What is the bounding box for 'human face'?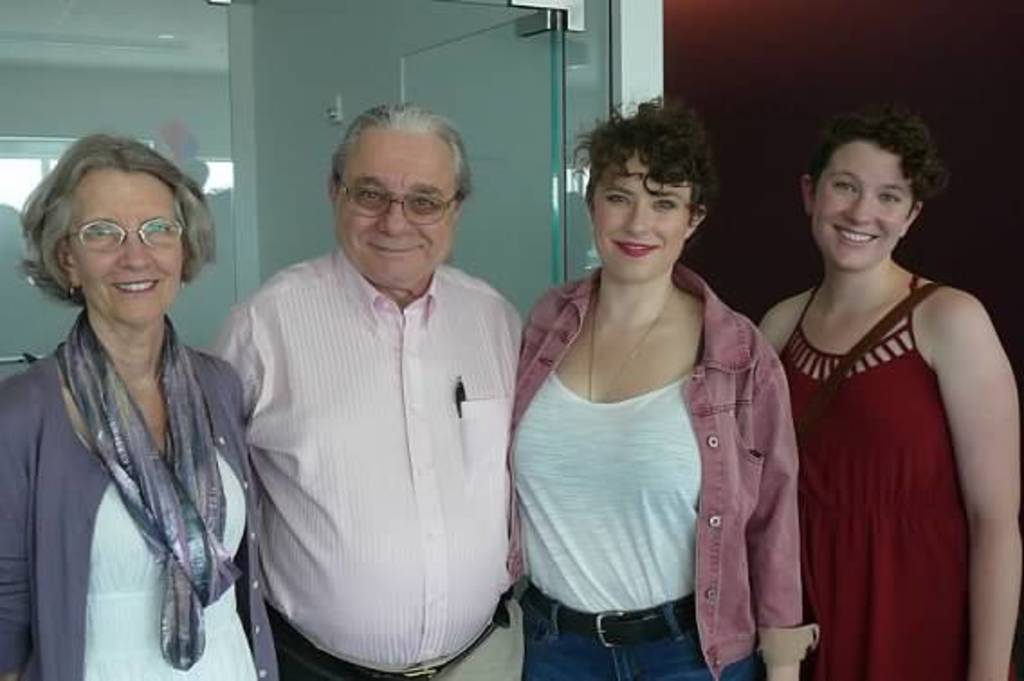
[70, 168, 184, 328].
